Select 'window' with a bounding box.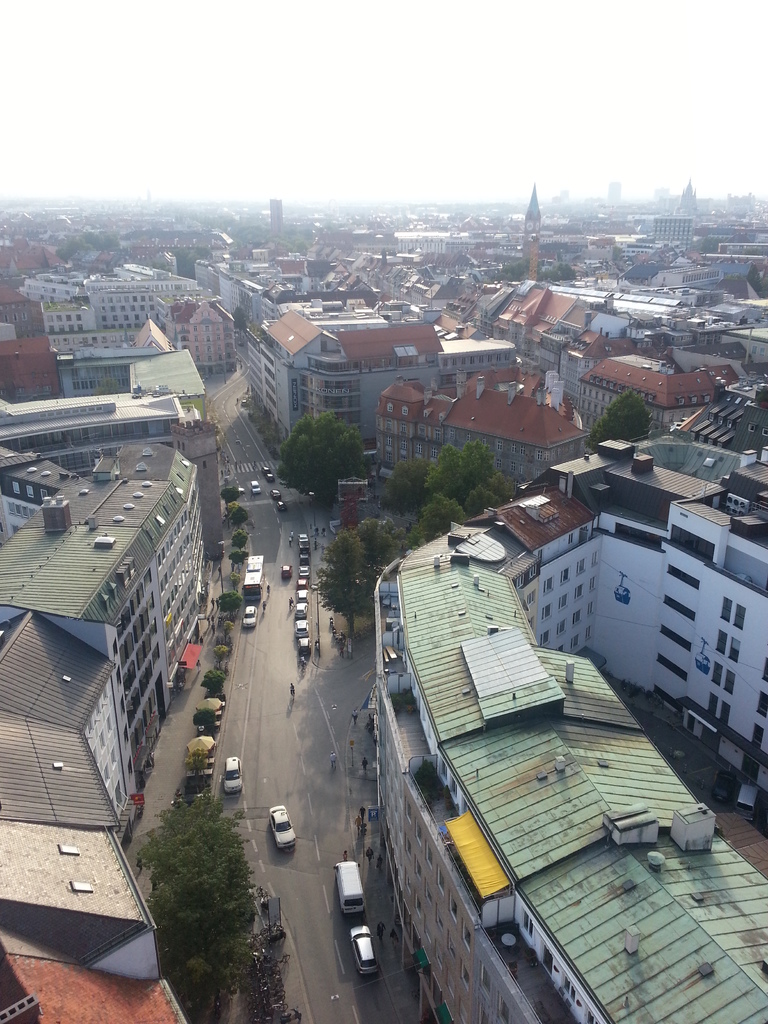
crop(415, 817, 424, 837).
